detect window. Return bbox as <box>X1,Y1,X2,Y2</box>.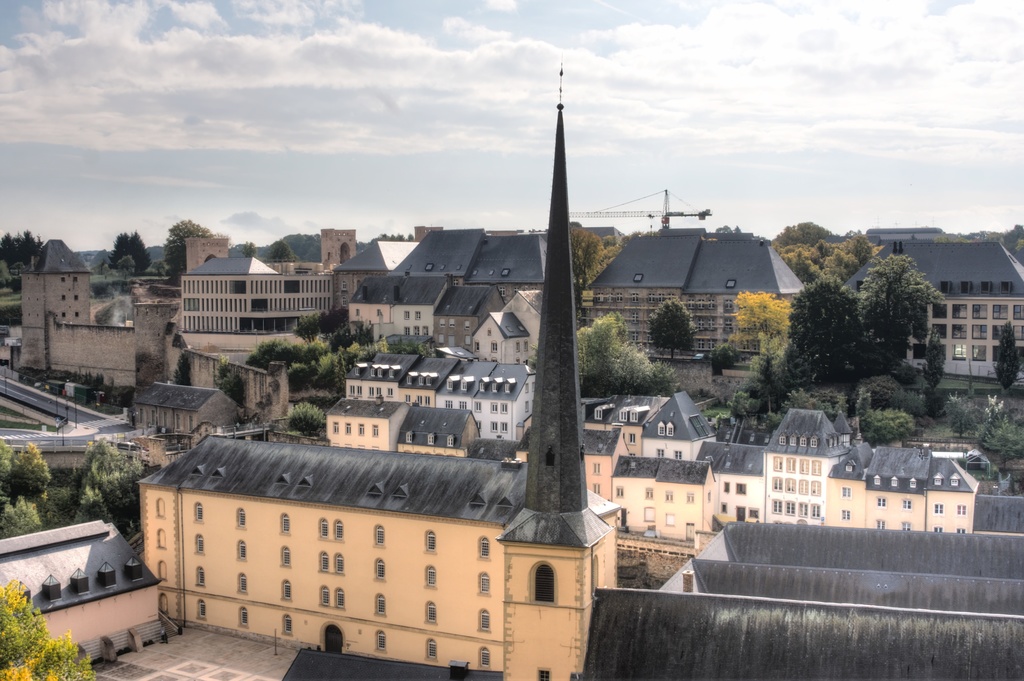
<box>422,531,440,556</box>.
